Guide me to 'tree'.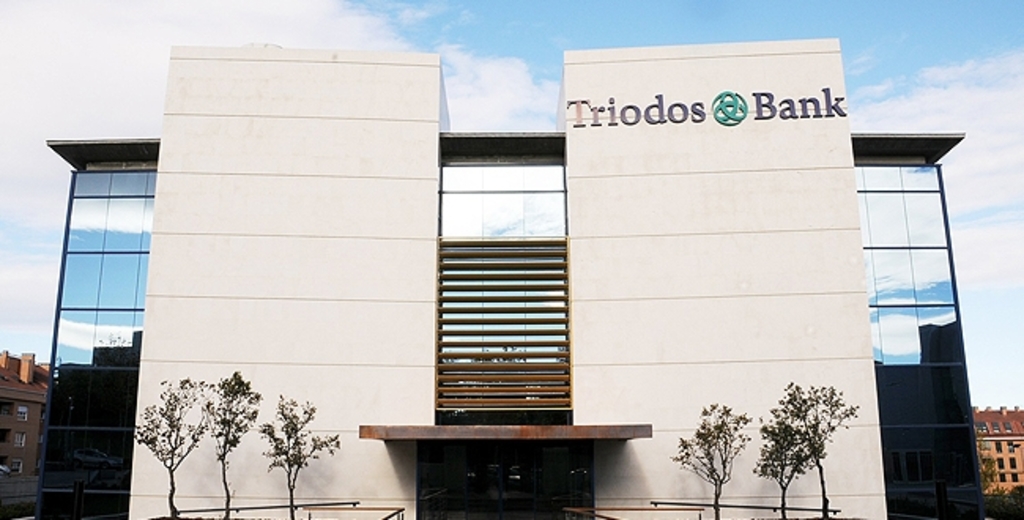
Guidance: 255/389/340/518.
